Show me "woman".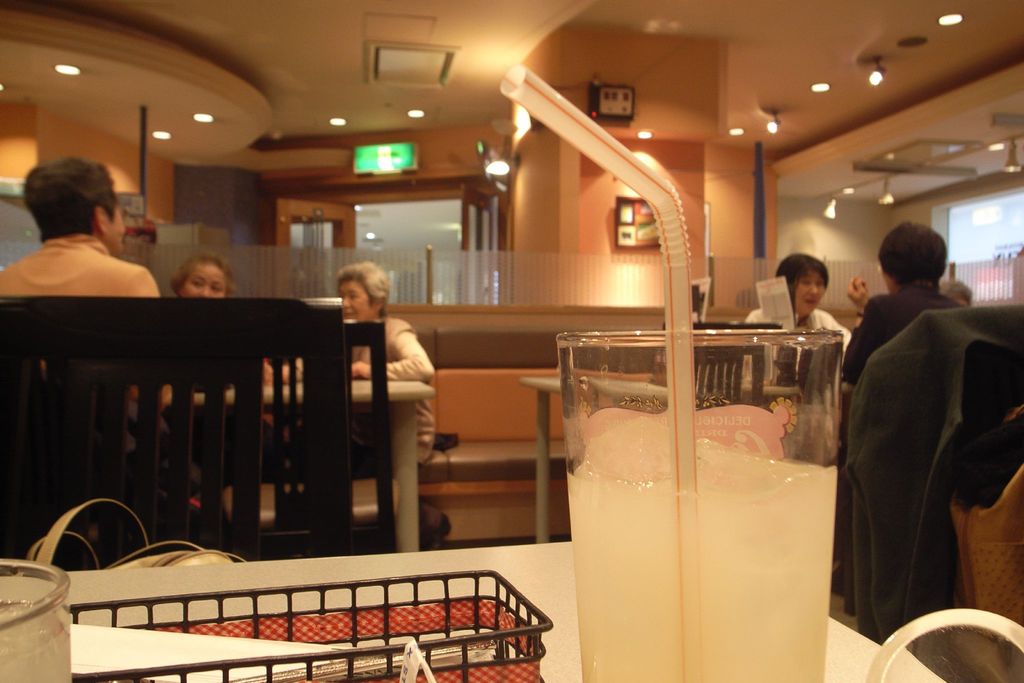
"woman" is here: bbox(159, 255, 272, 422).
